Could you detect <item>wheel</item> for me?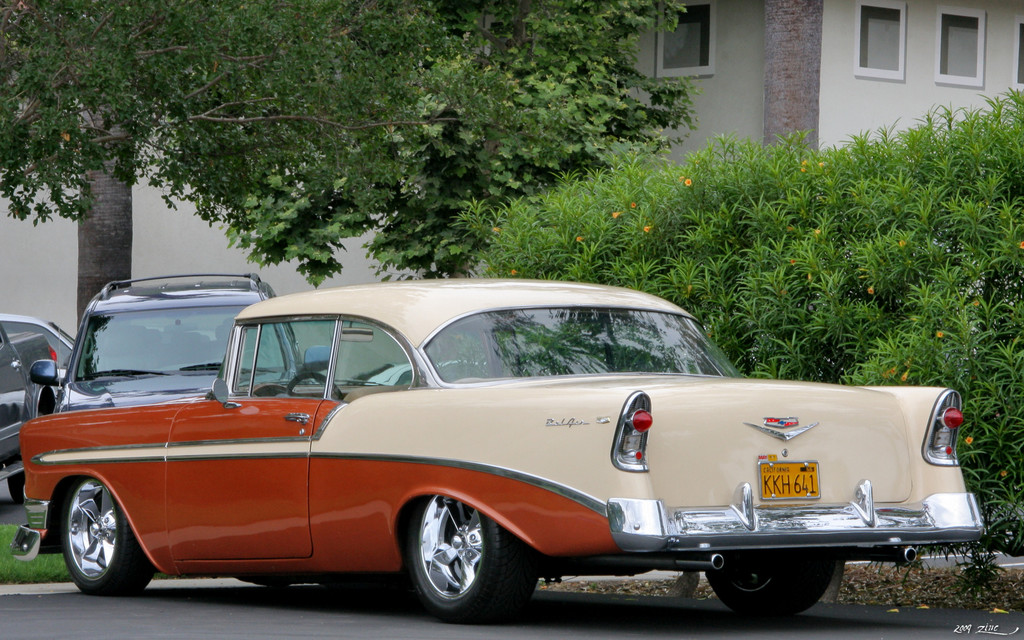
Detection result: (left=7, top=472, right=24, bottom=501).
